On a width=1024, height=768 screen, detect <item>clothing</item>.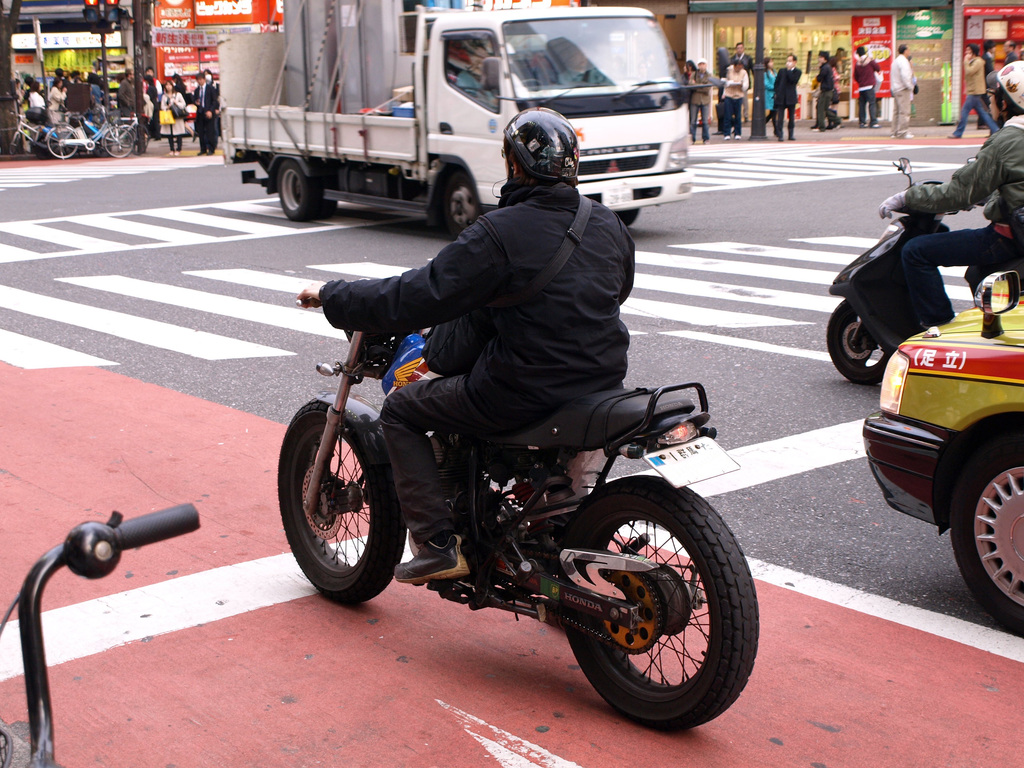
region(195, 87, 223, 148).
